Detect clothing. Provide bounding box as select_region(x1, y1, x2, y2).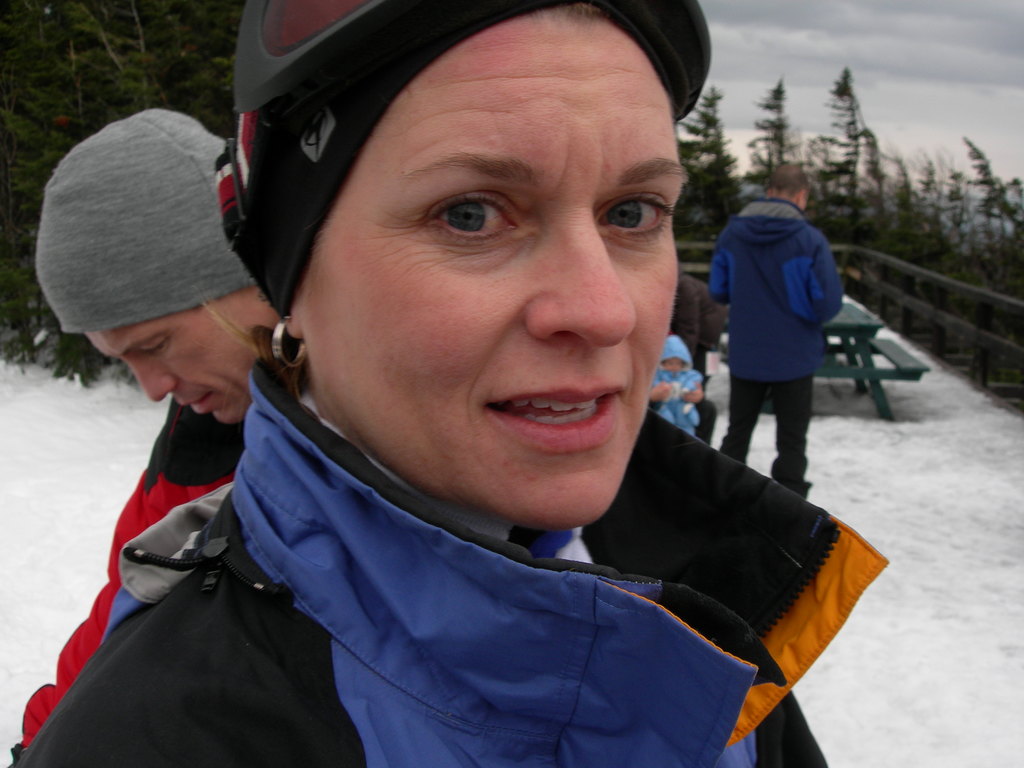
select_region(649, 337, 715, 438).
